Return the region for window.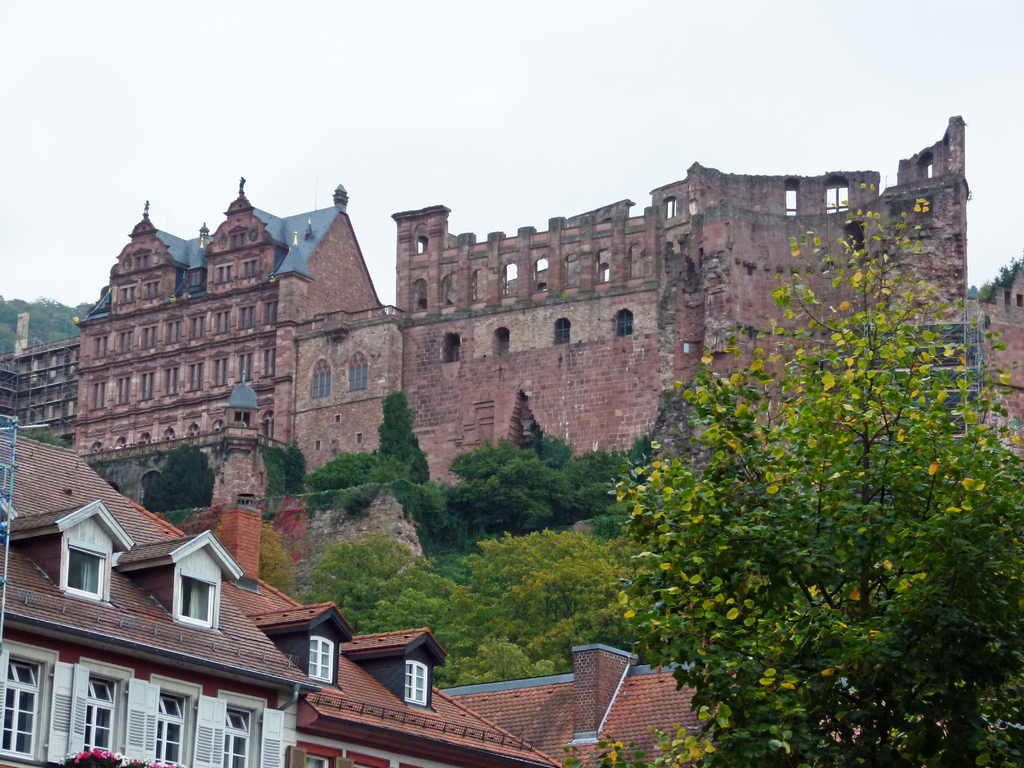
138/371/155/401.
